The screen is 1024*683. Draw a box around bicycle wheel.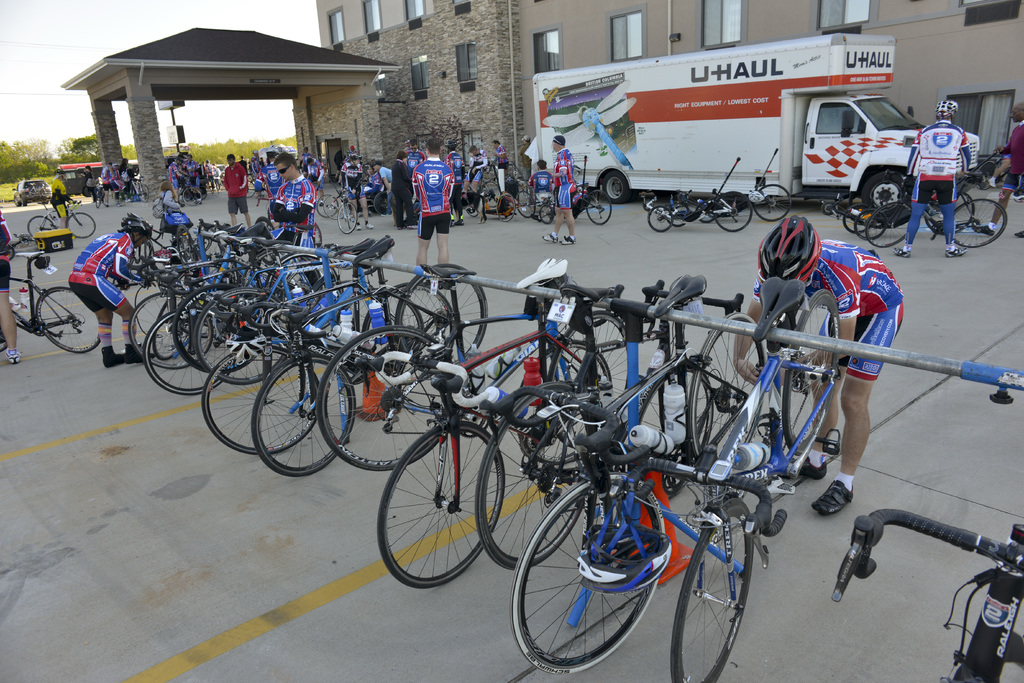
(842,200,876,234).
